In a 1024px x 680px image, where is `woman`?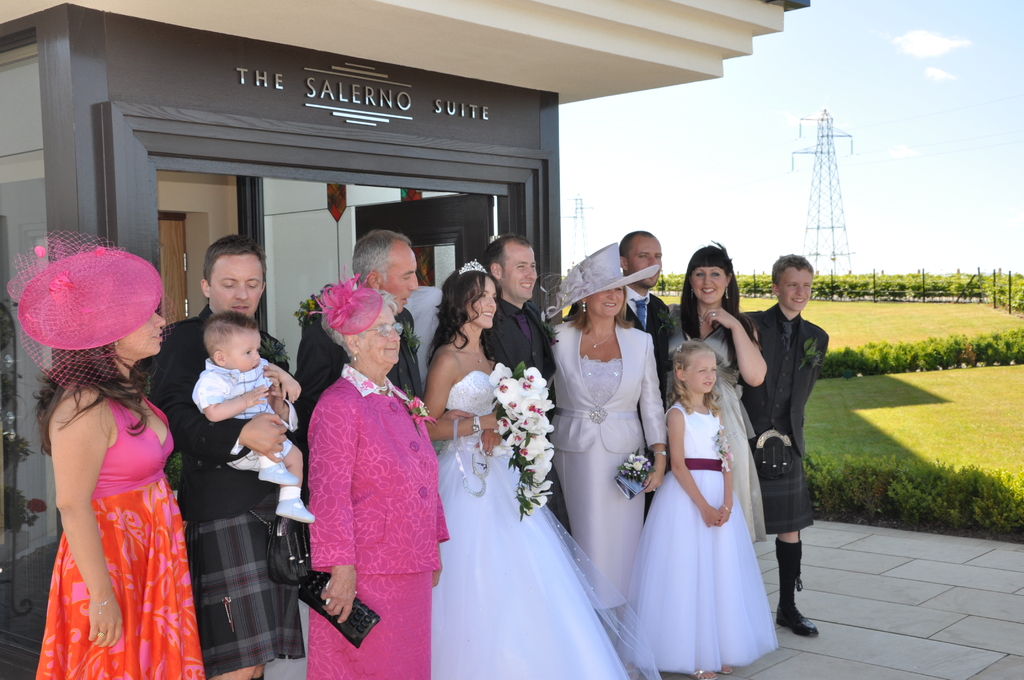
x1=423 y1=269 x2=627 y2=679.
